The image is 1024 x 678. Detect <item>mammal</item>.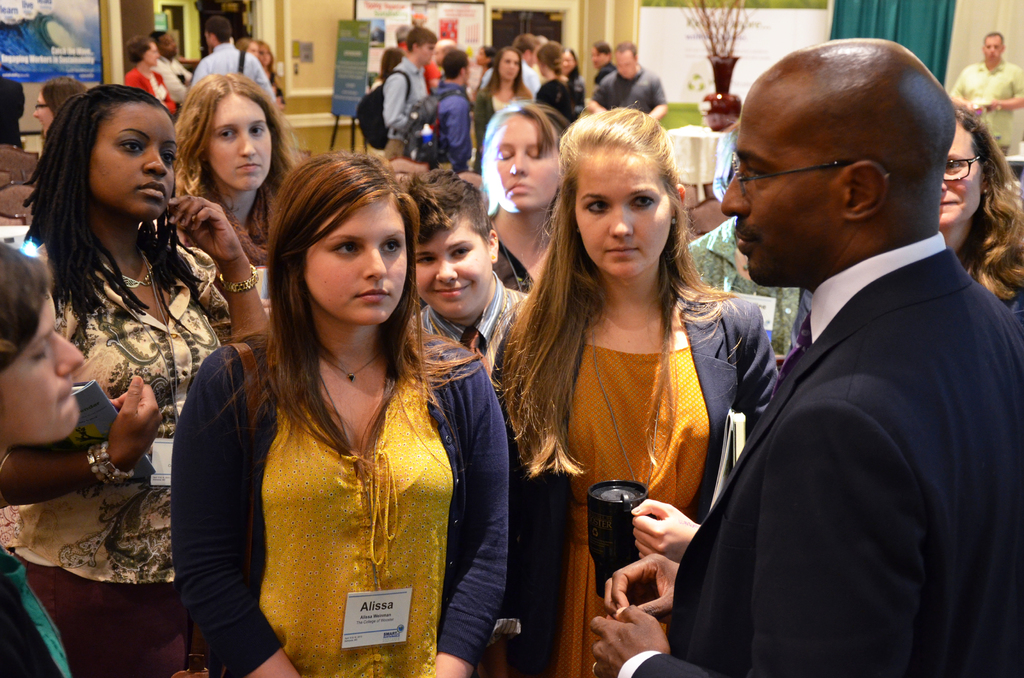
Detection: bbox=(166, 161, 483, 650).
